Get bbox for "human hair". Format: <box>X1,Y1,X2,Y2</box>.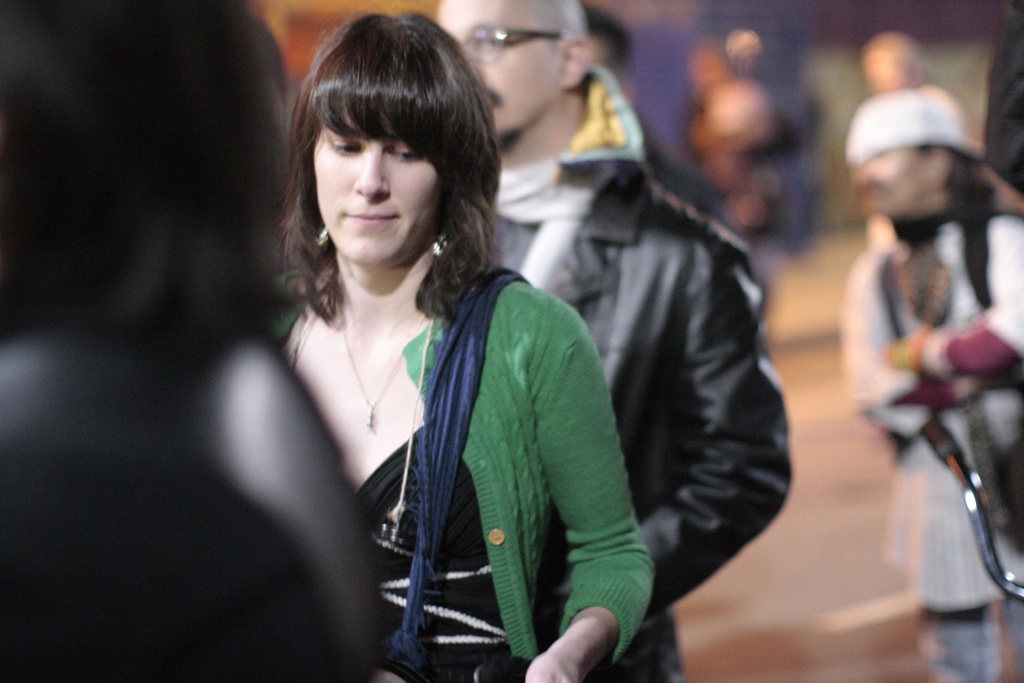
<box>280,0,489,347</box>.
